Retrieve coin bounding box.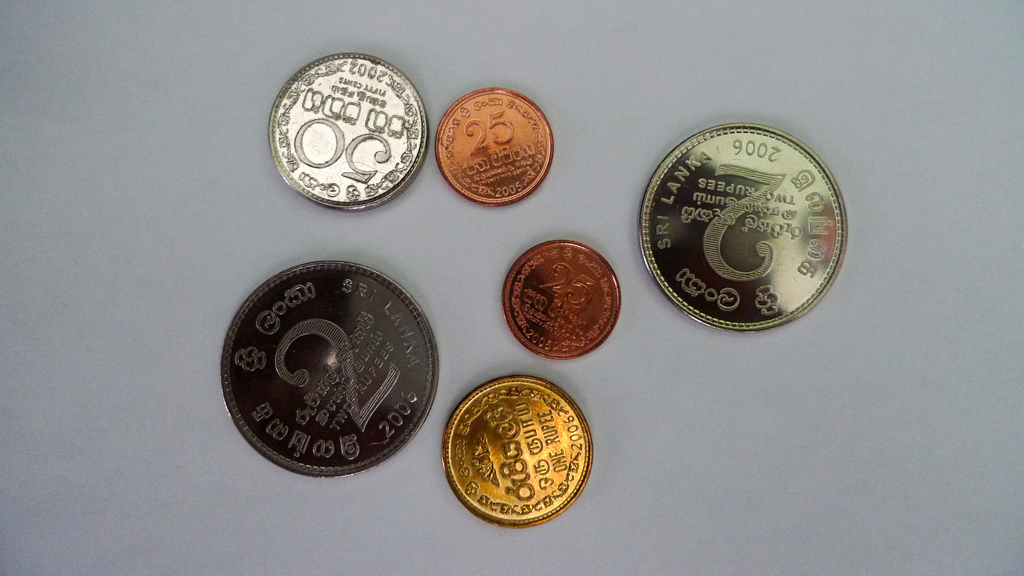
Bounding box: select_region(218, 255, 444, 482).
